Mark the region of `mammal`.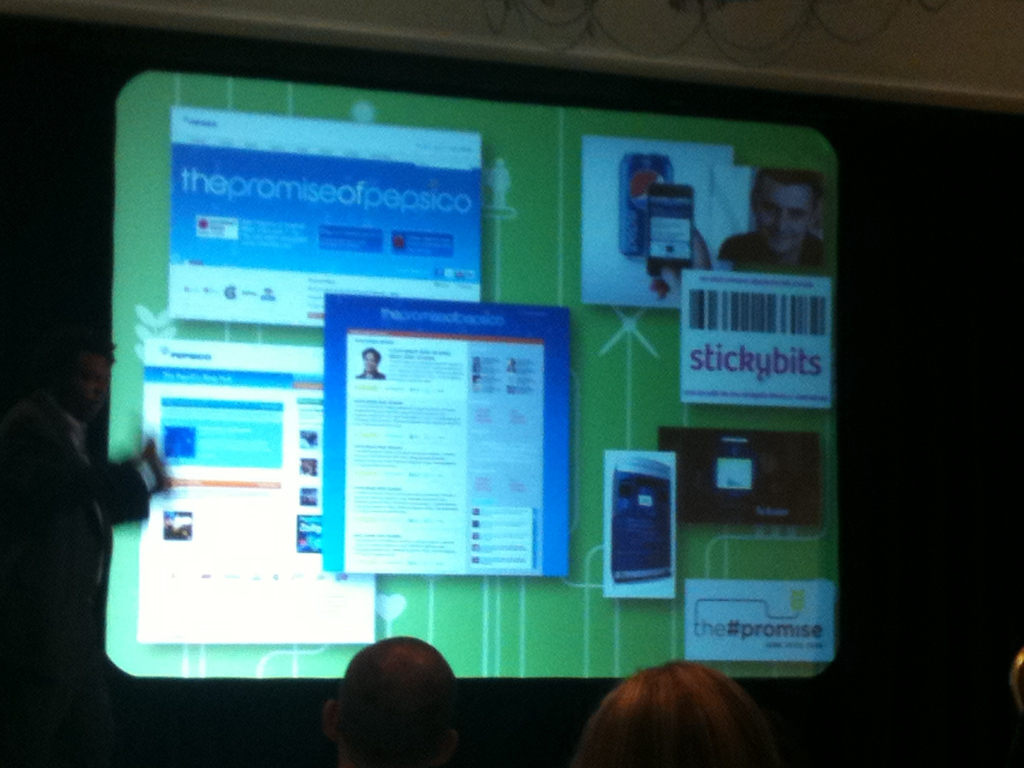
Region: region(717, 162, 820, 276).
